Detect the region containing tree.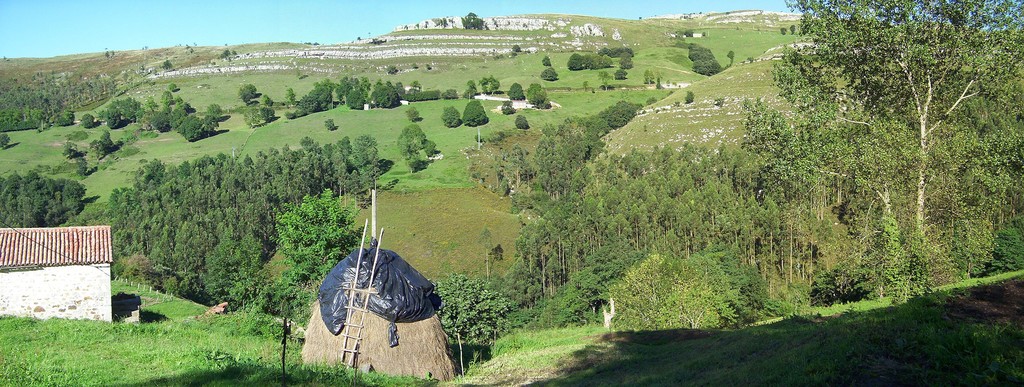
[509,43,521,52].
